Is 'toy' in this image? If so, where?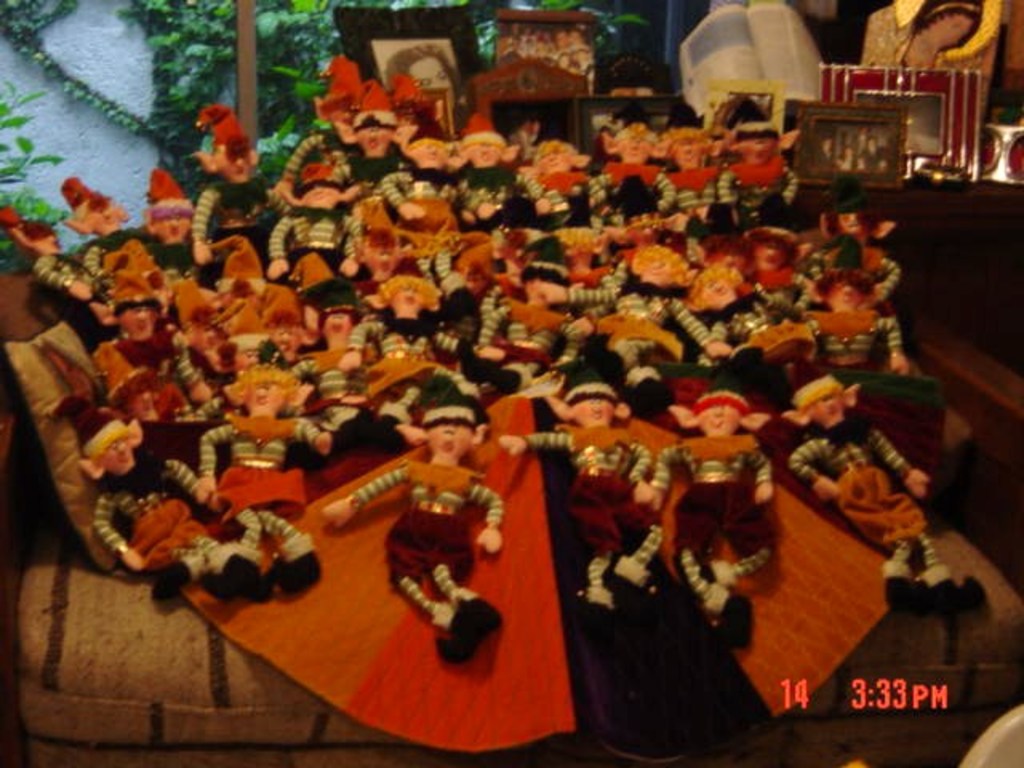
Yes, at locate(208, 370, 325, 523).
